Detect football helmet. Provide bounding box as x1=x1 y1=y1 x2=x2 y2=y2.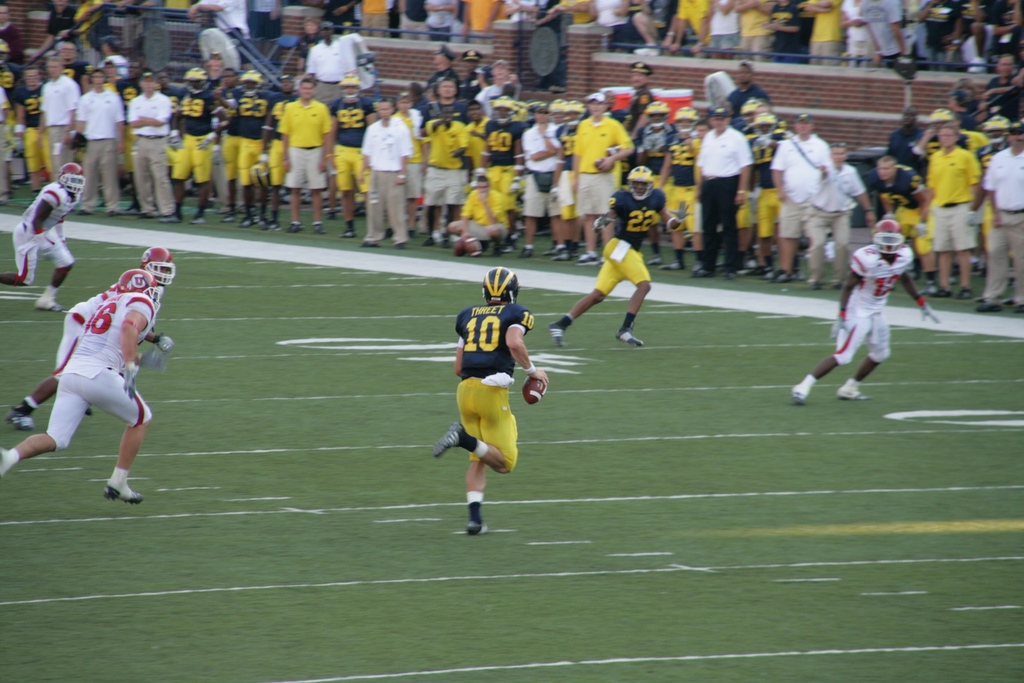
x1=493 y1=99 x2=516 y2=126.
